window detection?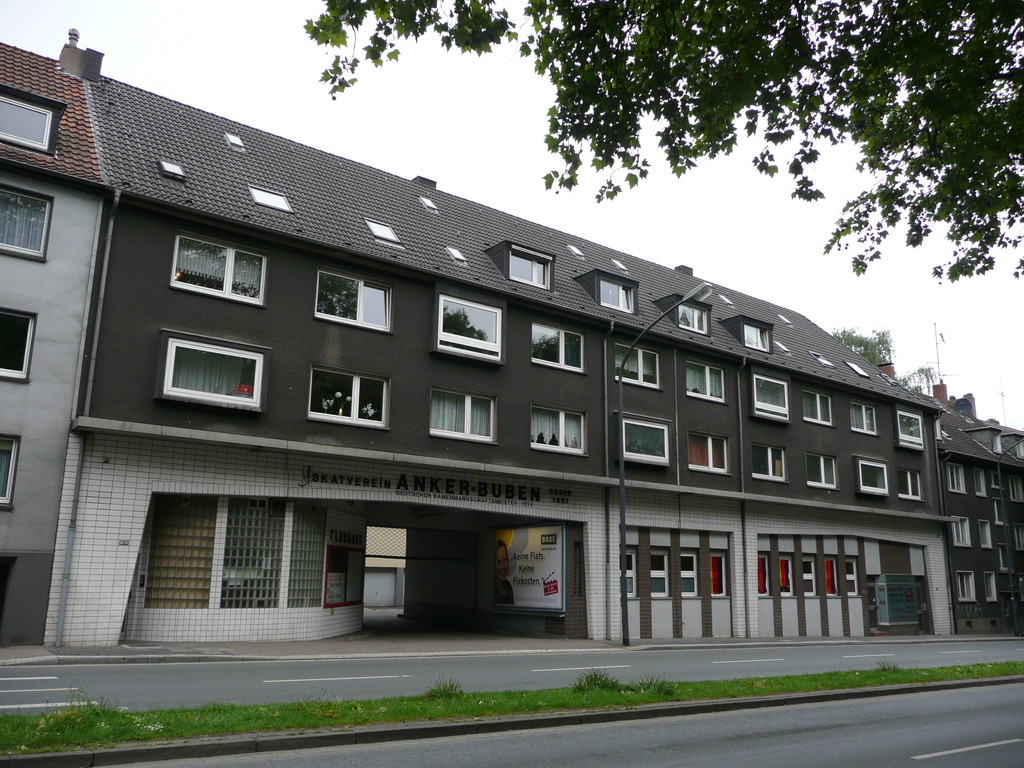
618,554,637,598
